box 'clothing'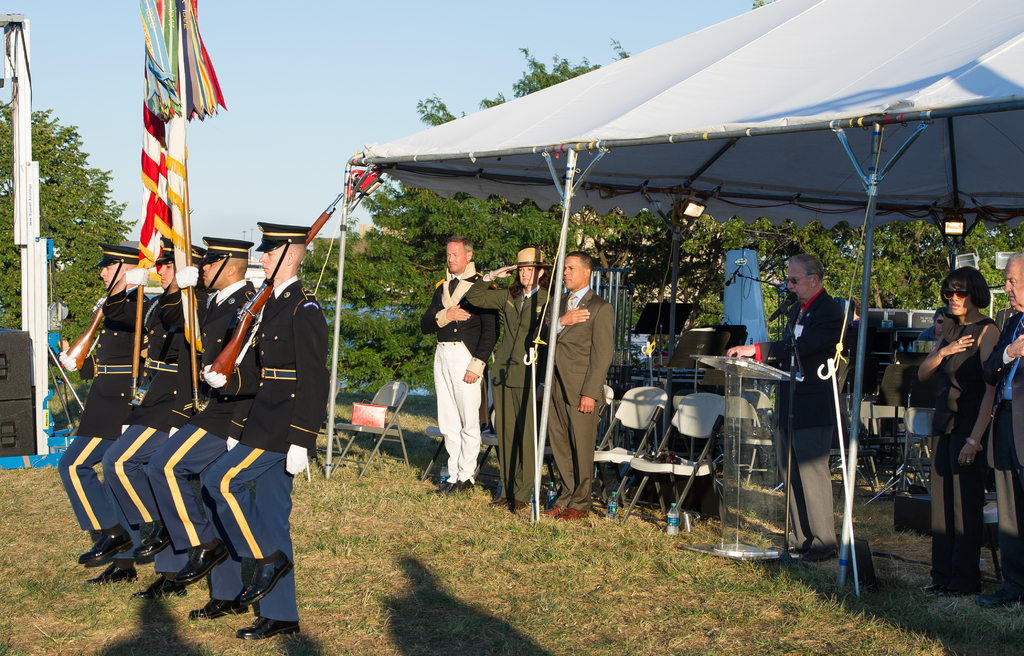
box=[927, 316, 993, 429]
